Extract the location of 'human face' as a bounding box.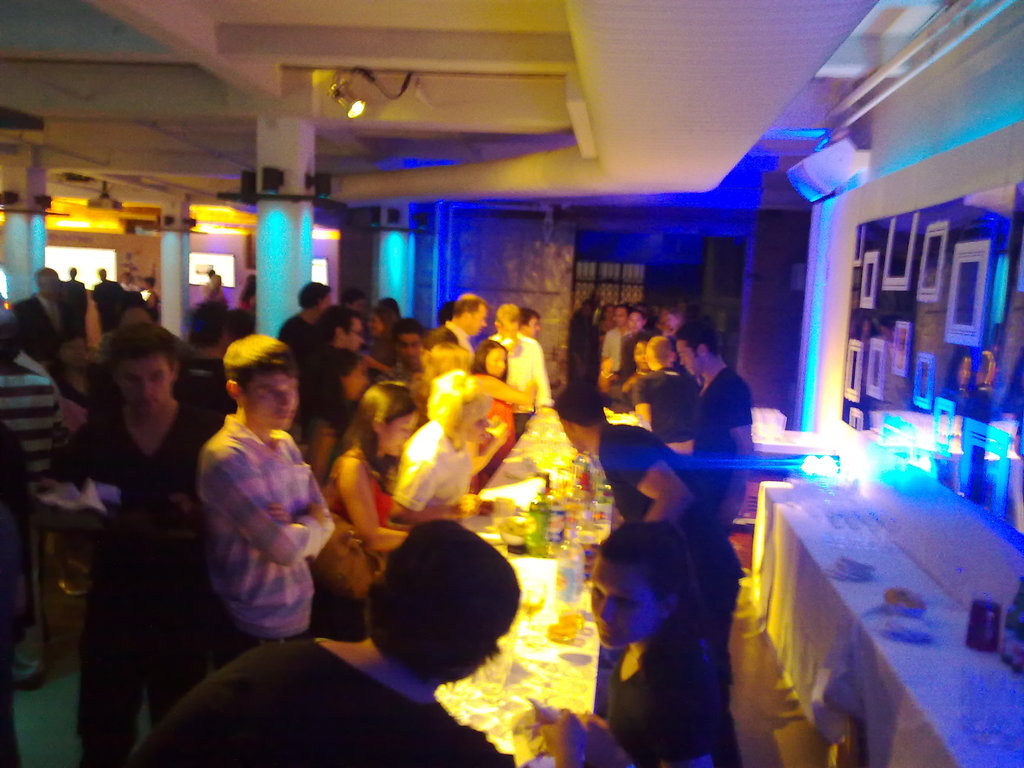
{"x1": 628, "y1": 312, "x2": 642, "y2": 330}.
